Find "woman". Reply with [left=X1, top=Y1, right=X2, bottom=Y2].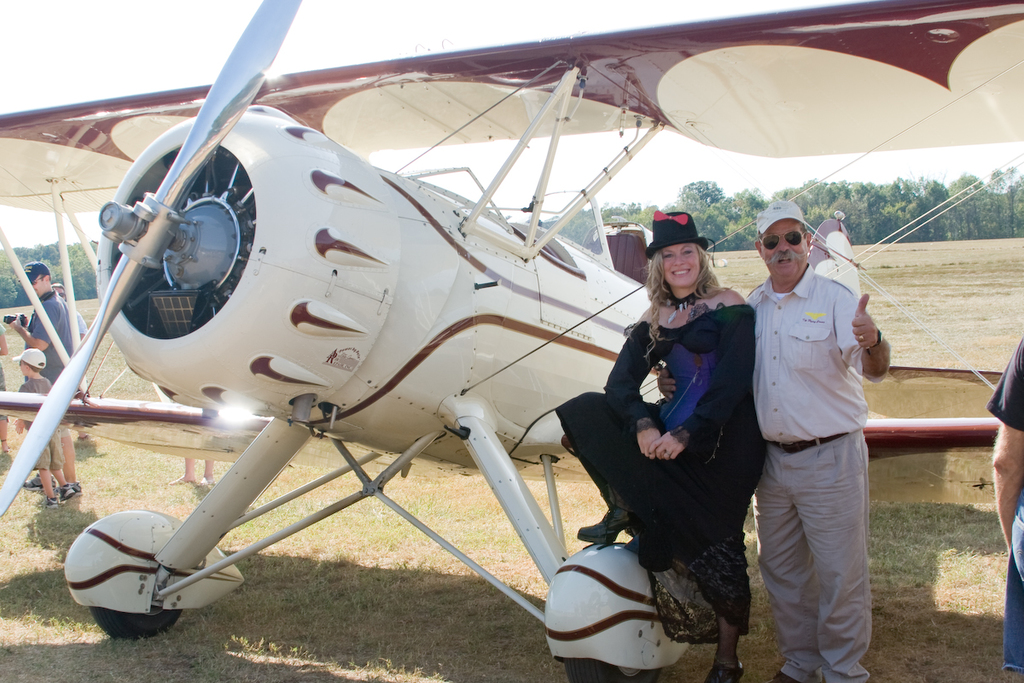
[left=583, top=207, right=765, bottom=682].
